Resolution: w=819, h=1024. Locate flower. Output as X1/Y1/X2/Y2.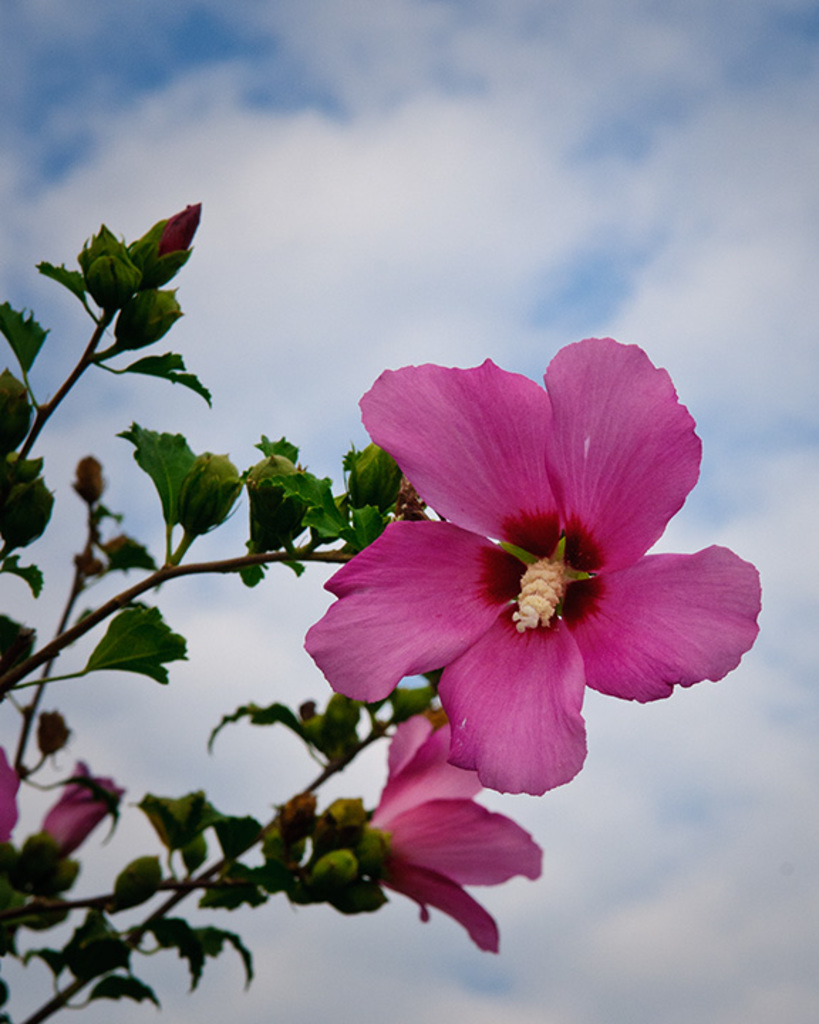
0/738/28/843.
